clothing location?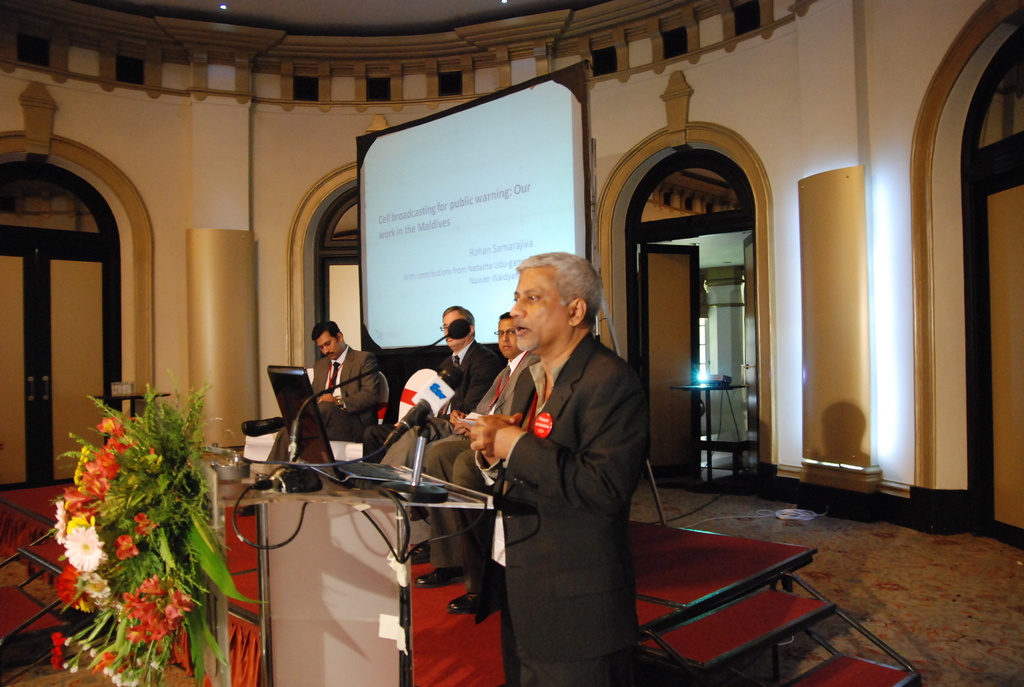
BBox(451, 302, 604, 651)
